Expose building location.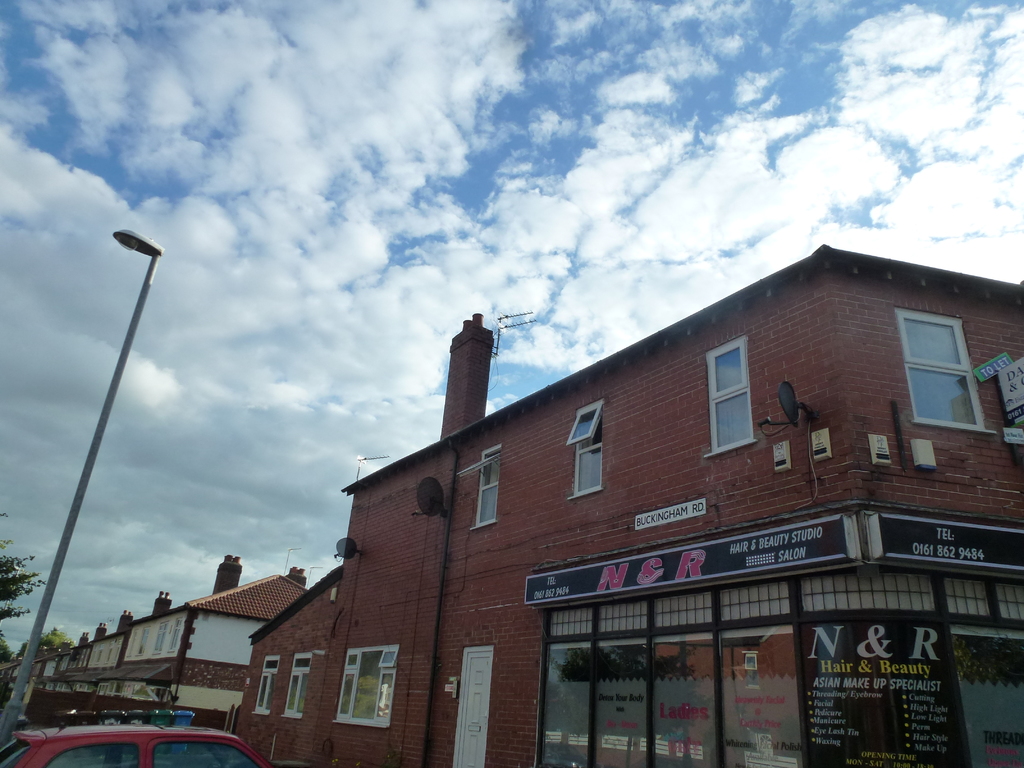
Exposed at BBox(252, 245, 1023, 767).
